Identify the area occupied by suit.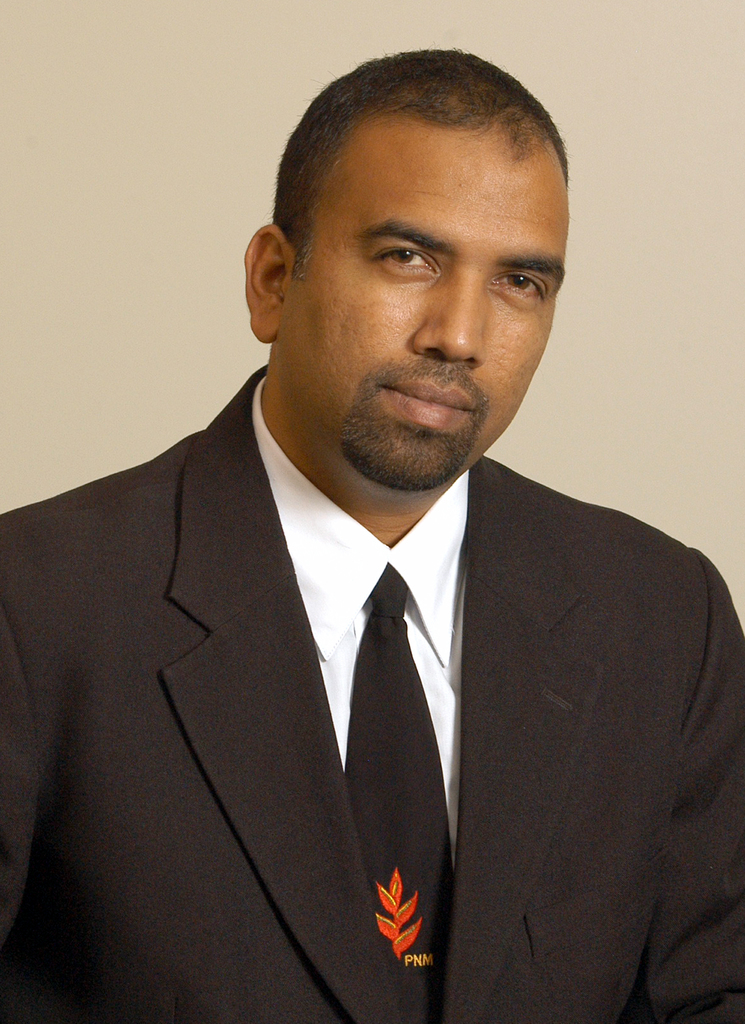
Area: {"x1": 47, "y1": 153, "x2": 701, "y2": 997}.
